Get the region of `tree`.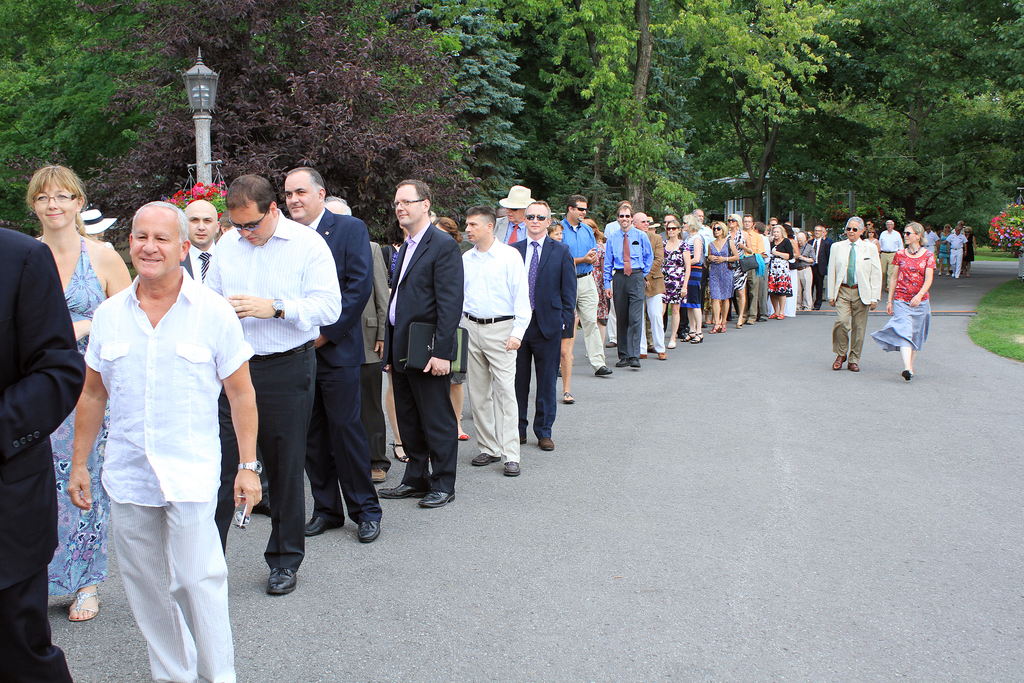
833, 0, 1023, 228.
